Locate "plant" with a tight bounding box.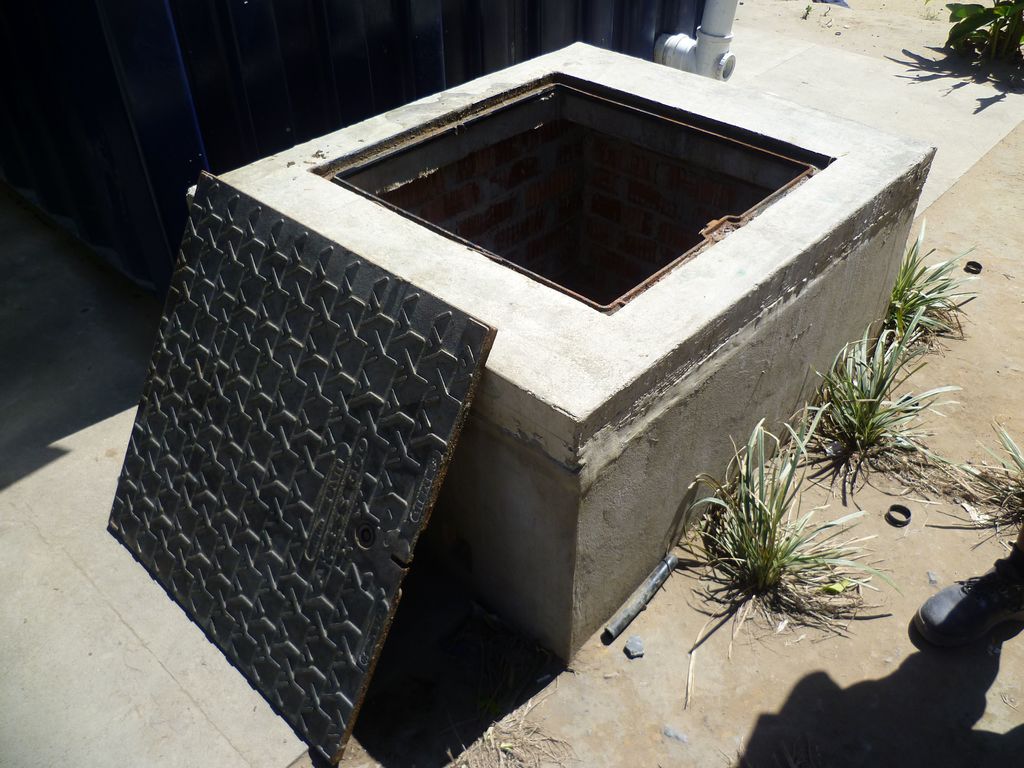
select_region(808, 298, 966, 491).
